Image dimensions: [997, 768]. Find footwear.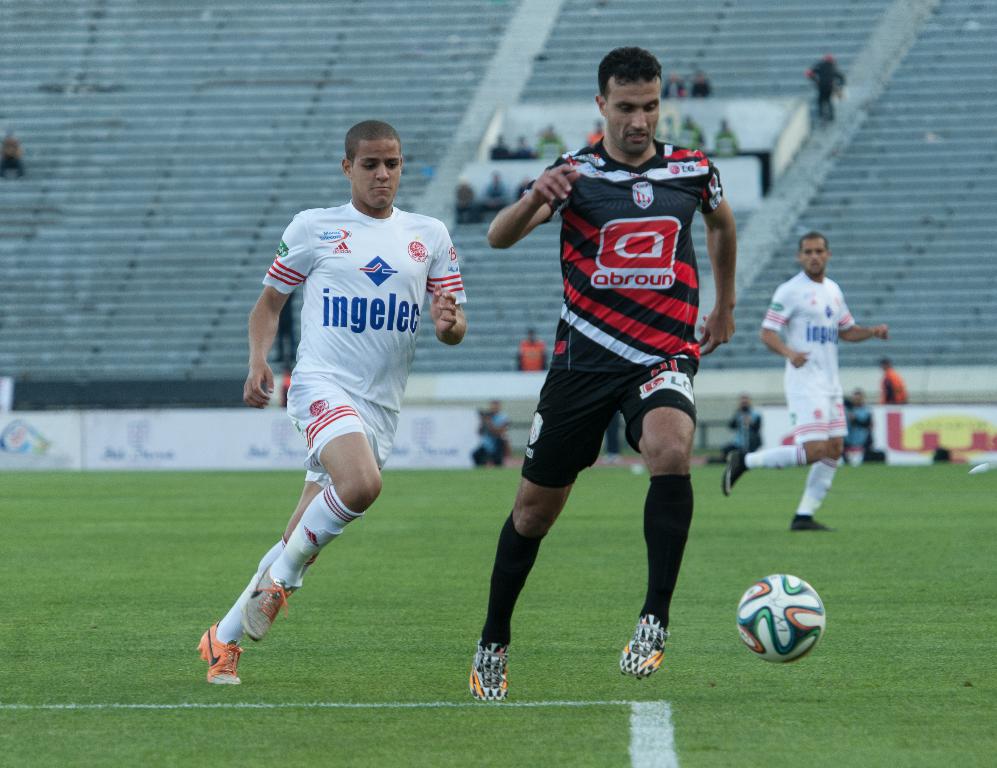
Rect(720, 449, 748, 500).
